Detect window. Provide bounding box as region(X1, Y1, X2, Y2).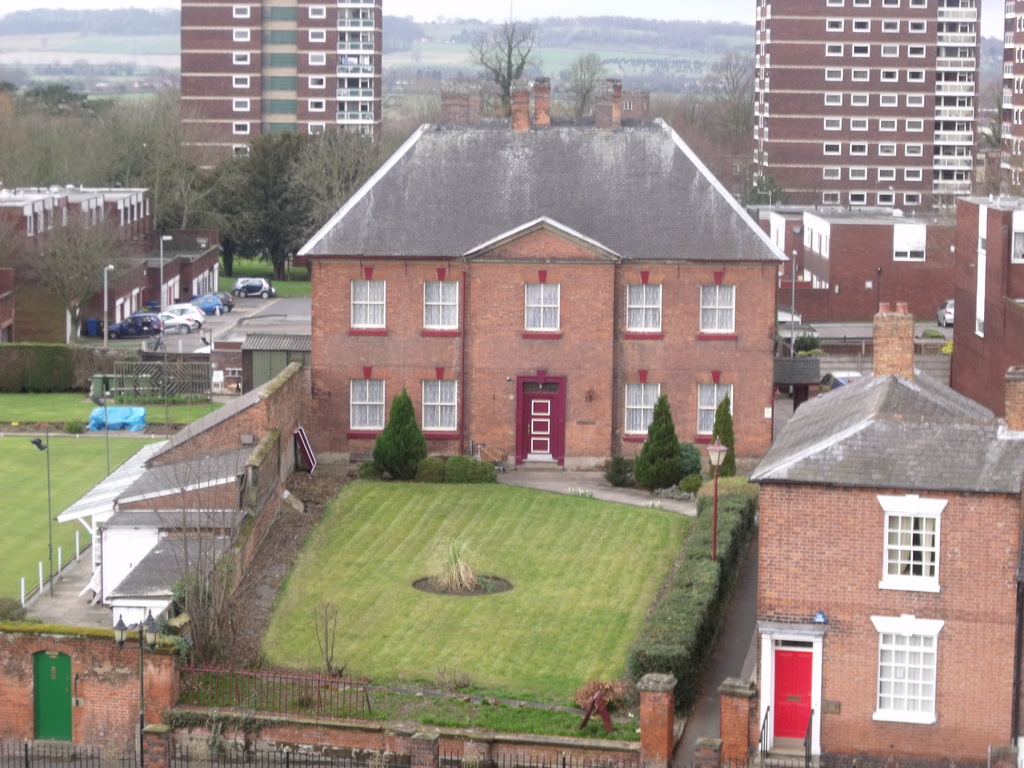
region(416, 378, 459, 439).
